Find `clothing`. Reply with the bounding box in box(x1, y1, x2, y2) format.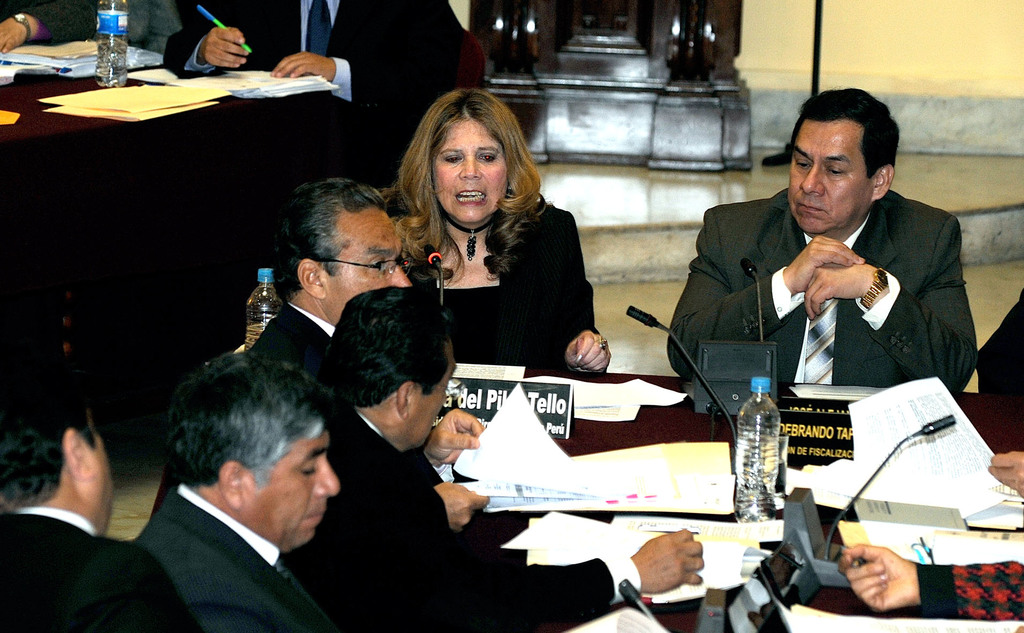
box(173, 0, 479, 204).
